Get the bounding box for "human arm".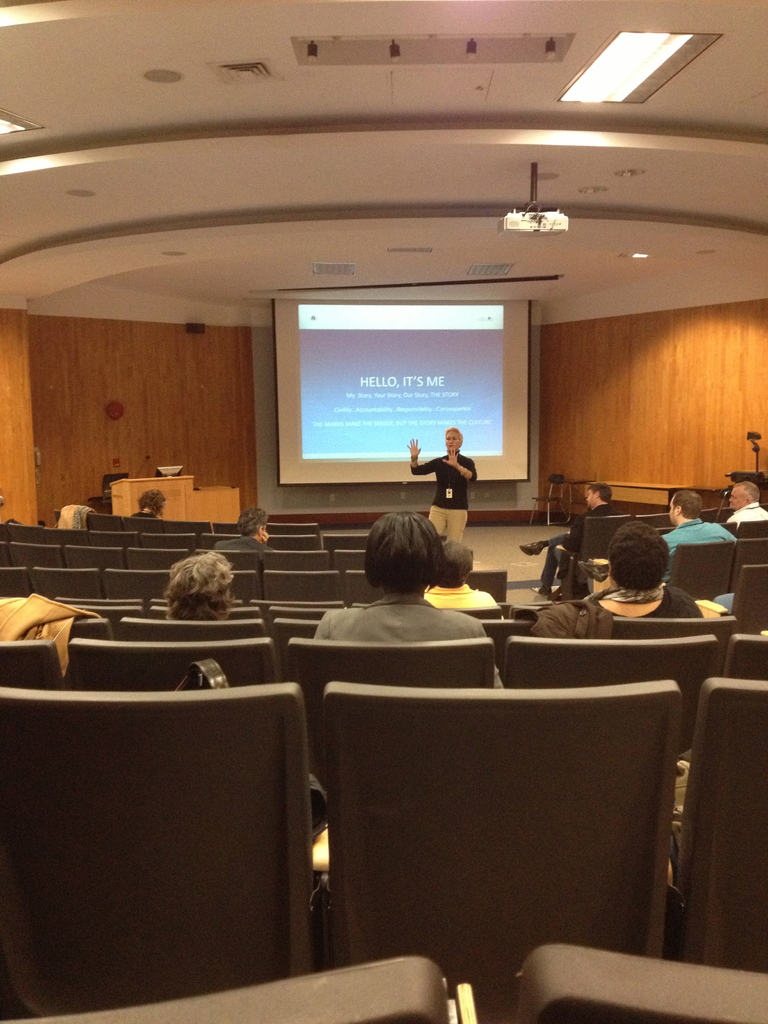
rect(408, 439, 422, 468).
